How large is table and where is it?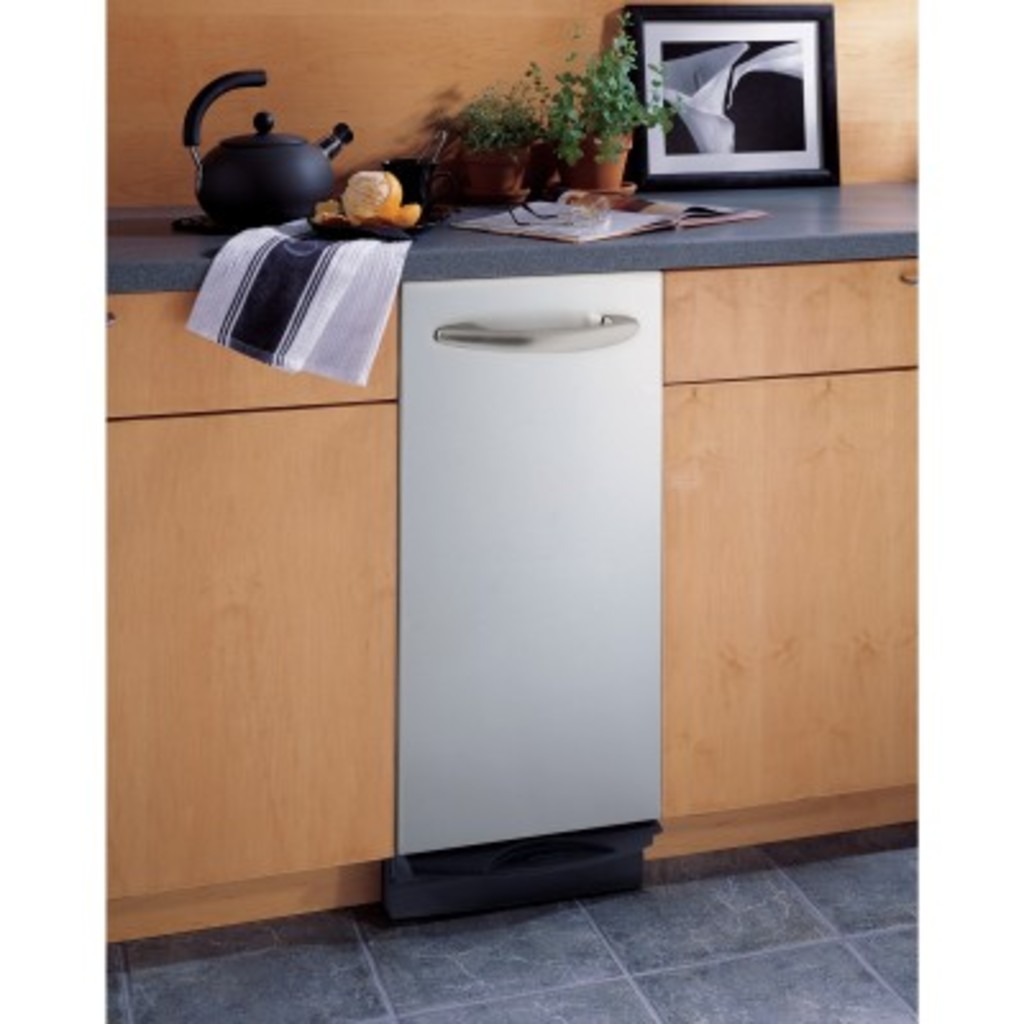
Bounding box: {"x1": 92, "y1": 136, "x2": 945, "y2": 947}.
